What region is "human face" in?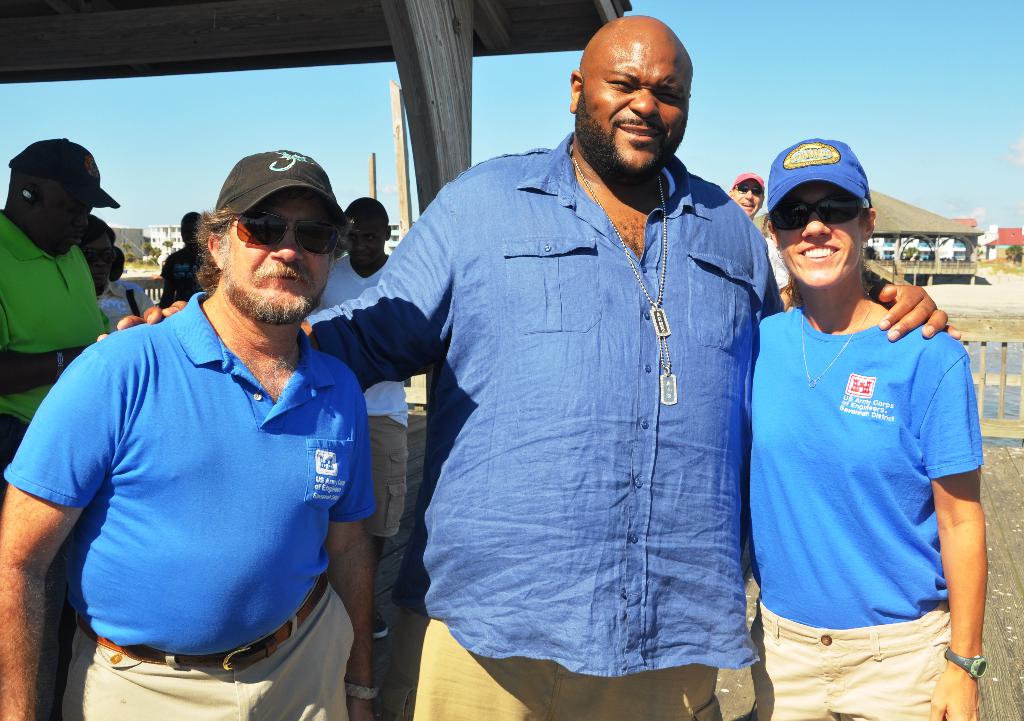
box(84, 228, 109, 298).
